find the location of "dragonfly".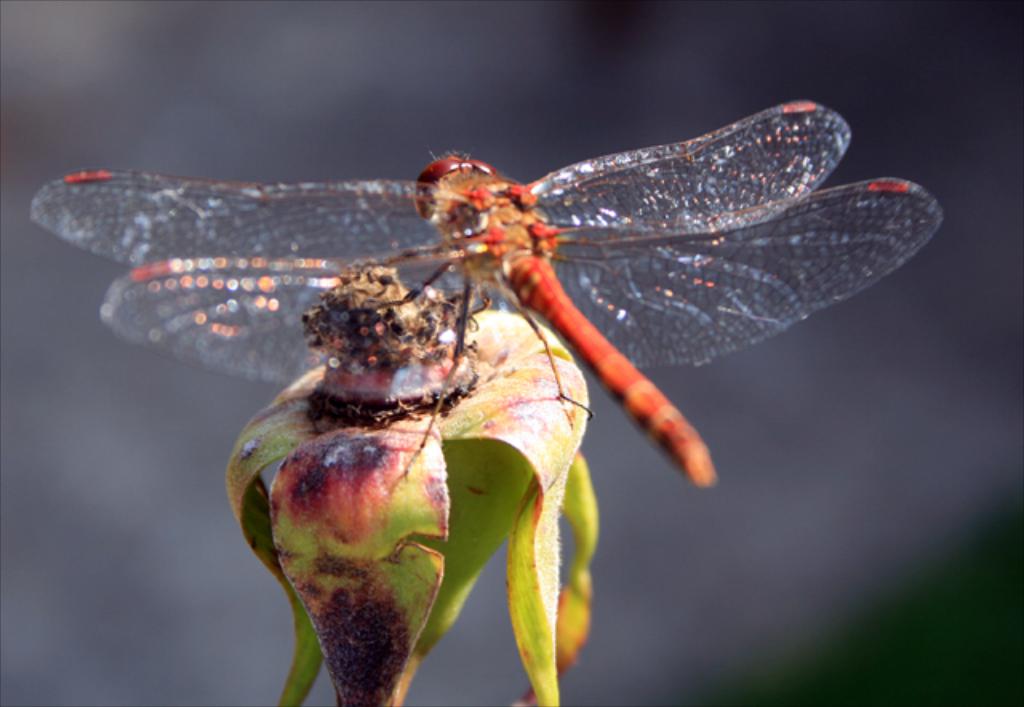
Location: {"x1": 27, "y1": 96, "x2": 946, "y2": 481}.
